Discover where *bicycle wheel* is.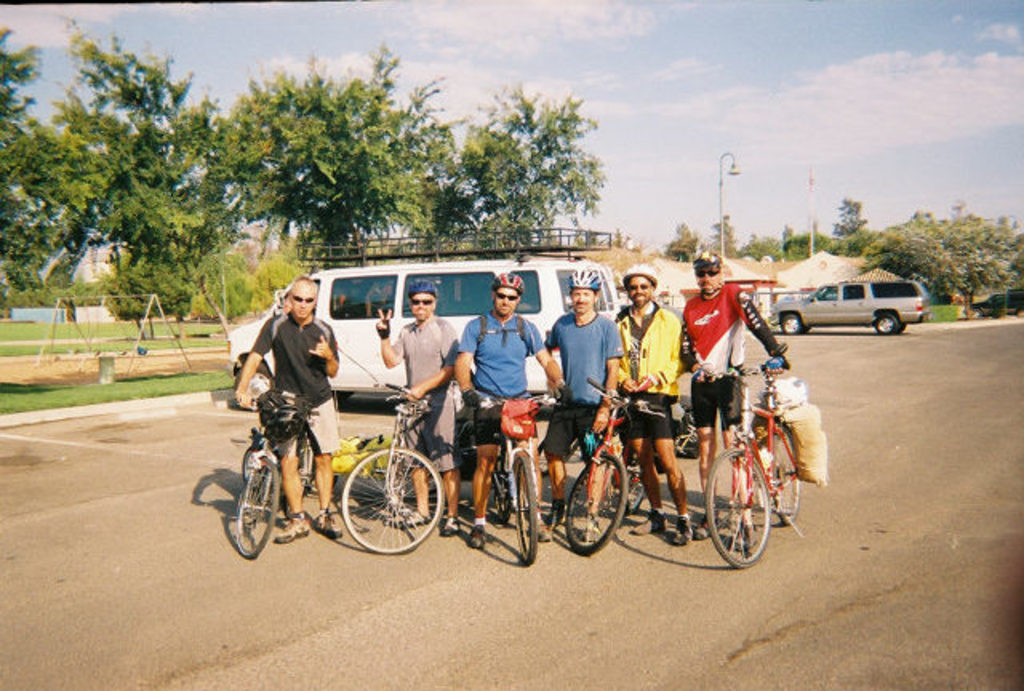
Discovered at <box>494,438,510,528</box>.
